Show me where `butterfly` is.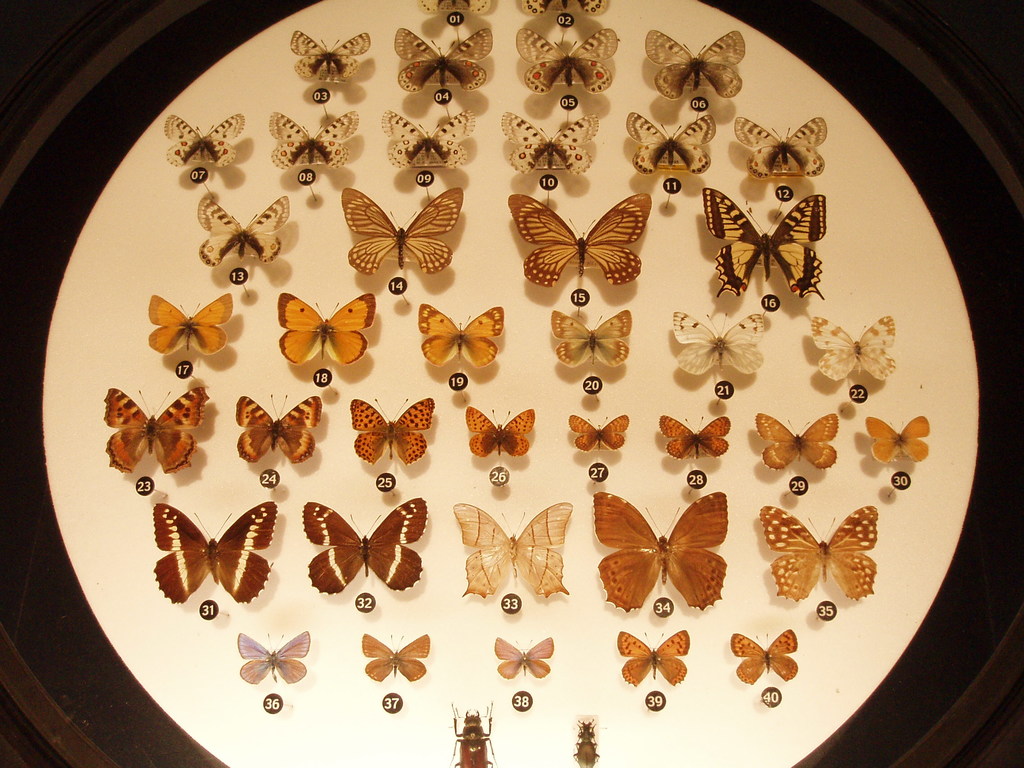
`butterfly` is at x1=523, y1=0, x2=607, y2=16.
